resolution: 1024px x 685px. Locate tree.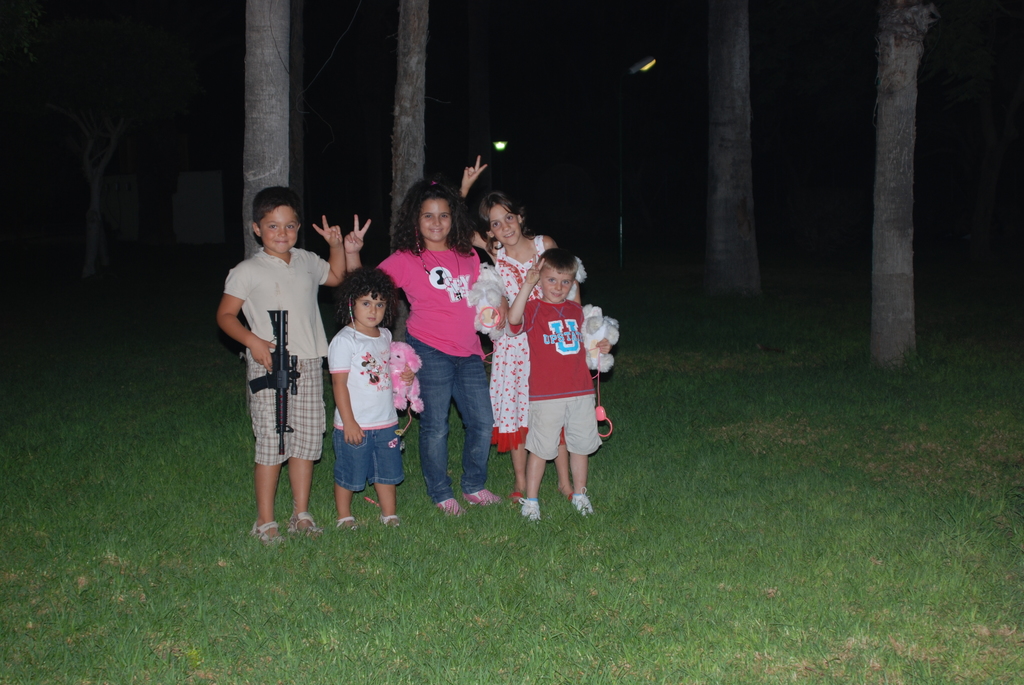
x1=243 y1=0 x2=300 y2=261.
